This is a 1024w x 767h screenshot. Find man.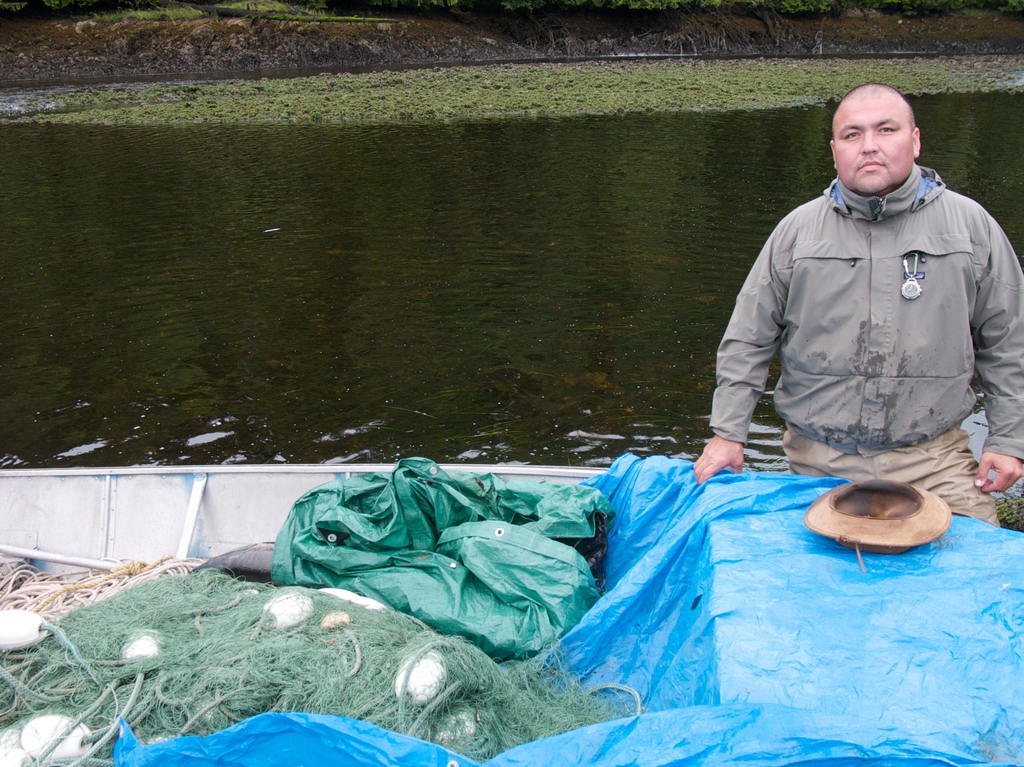
Bounding box: {"left": 709, "top": 76, "right": 1023, "bottom": 517}.
